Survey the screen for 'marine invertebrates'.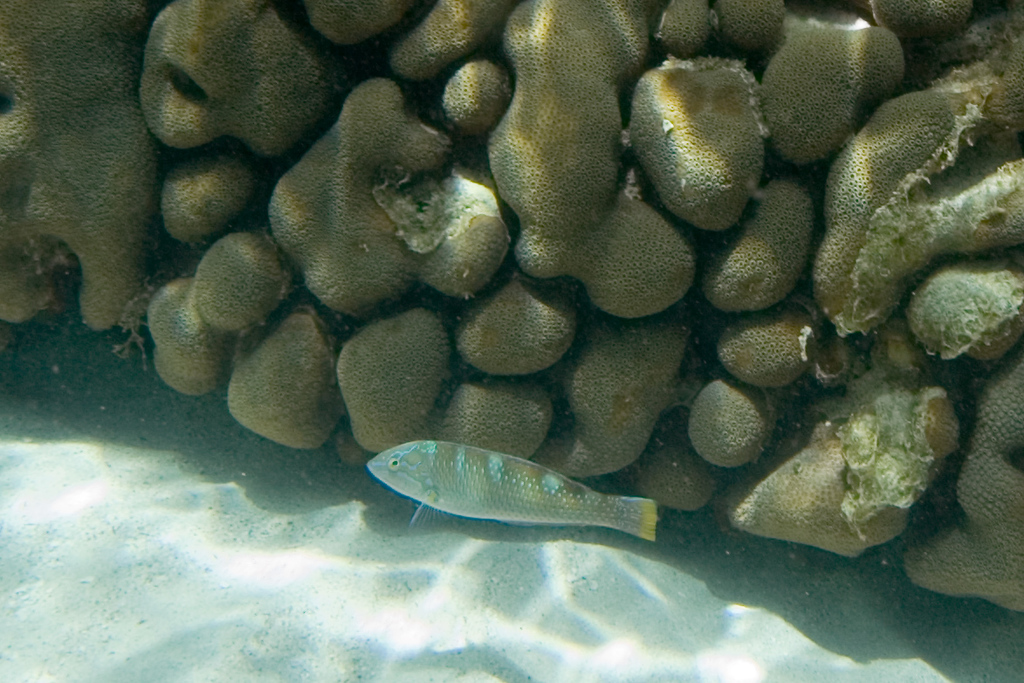
Survey found: detection(325, 304, 457, 469).
